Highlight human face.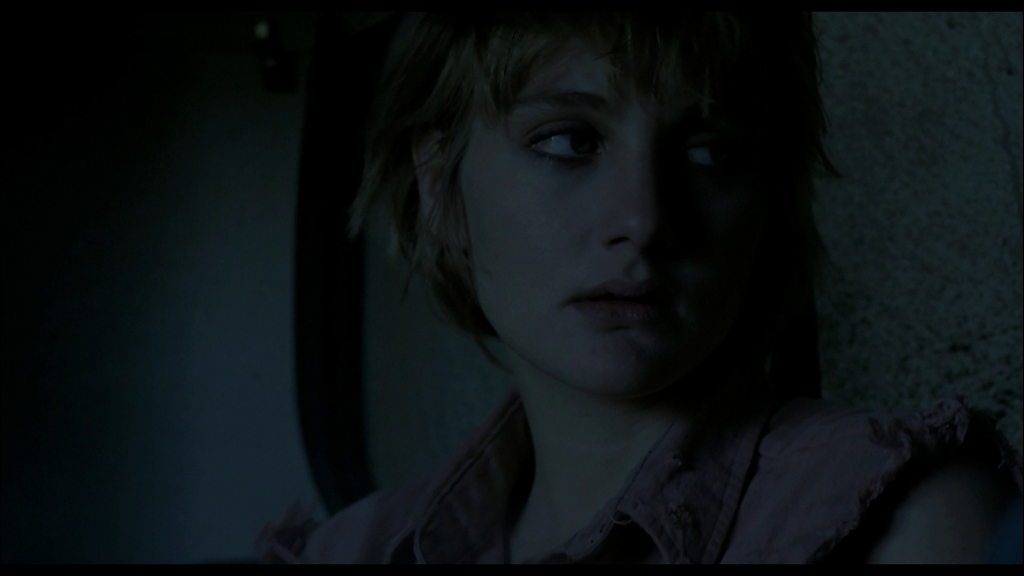
Highlighted region: <box>461,28,765,396</box>.
